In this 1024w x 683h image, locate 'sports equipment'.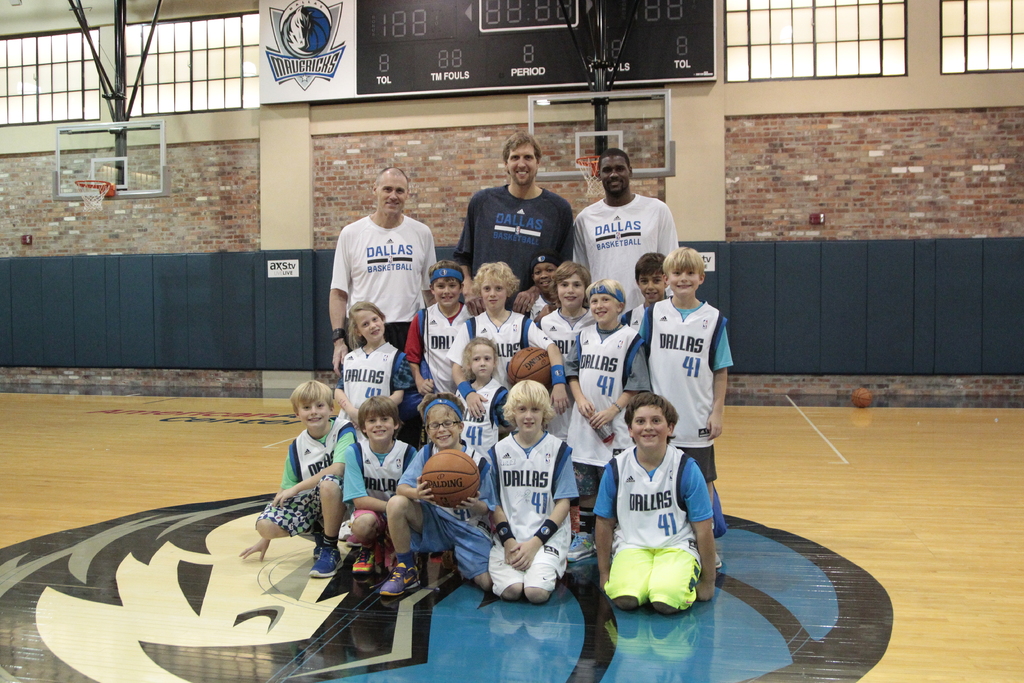
Bounding box: 380/561/420/595.
